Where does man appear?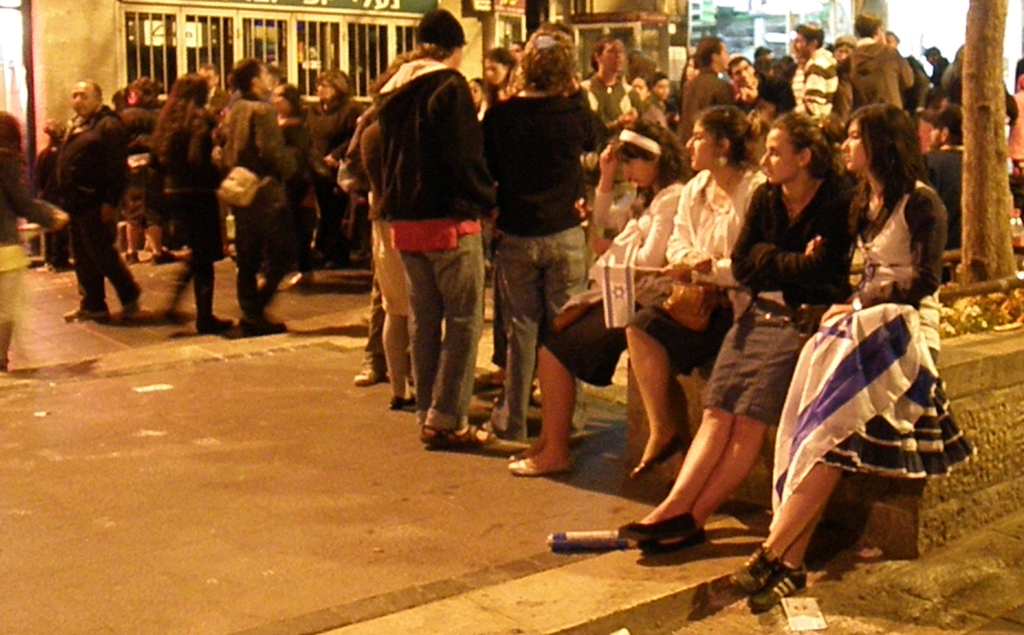
Appears at locate(916, 104, 964, 252).
